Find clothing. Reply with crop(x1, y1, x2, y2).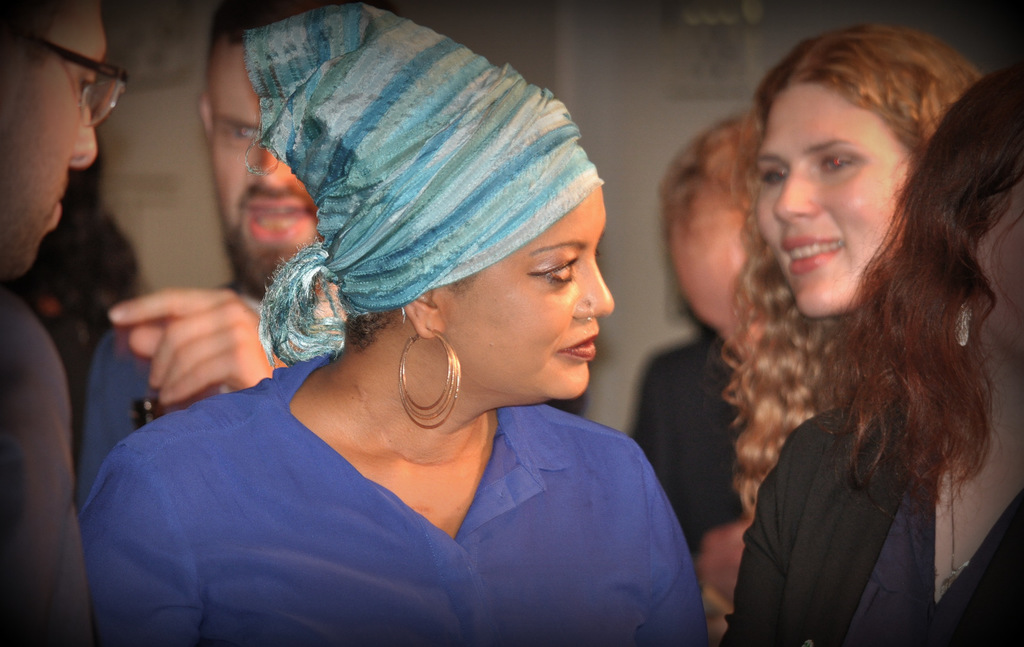
crop(74, 279, 266, 515).
